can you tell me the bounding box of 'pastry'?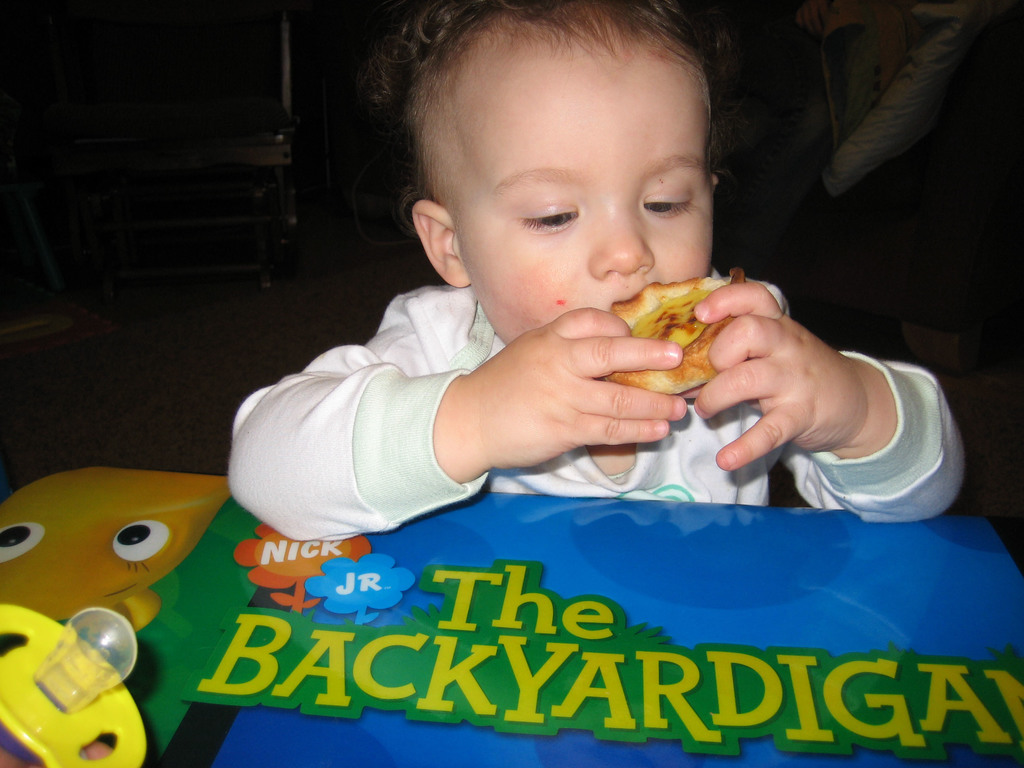
left=595, top=278, right=739, bottom=390.
